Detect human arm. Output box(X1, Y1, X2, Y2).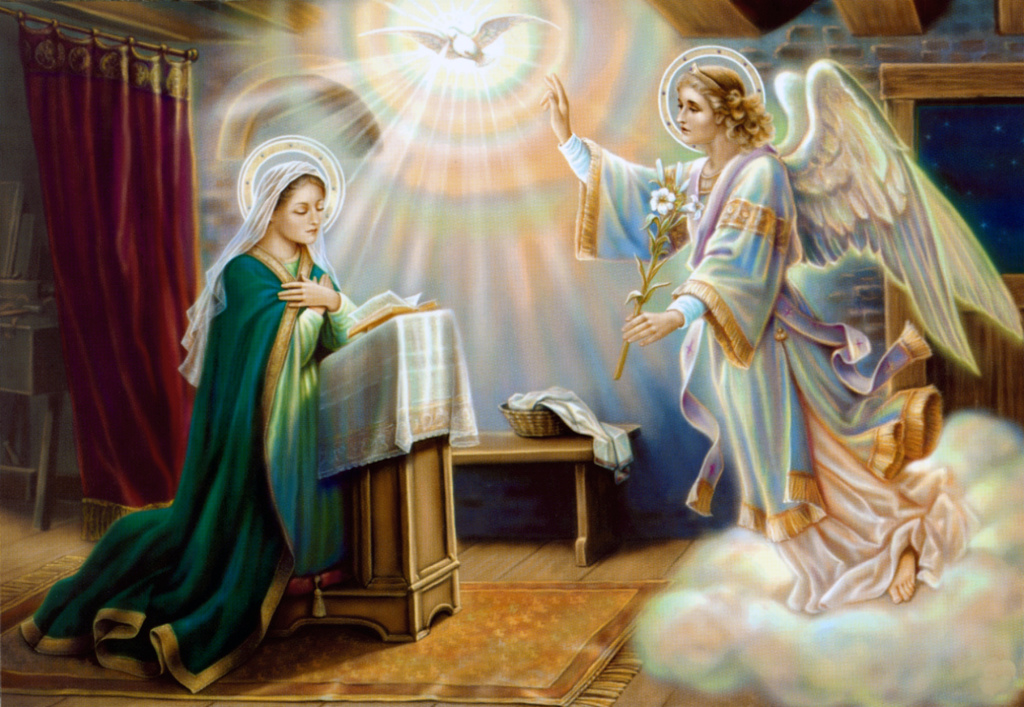
box(274, 247, 368, 348).
